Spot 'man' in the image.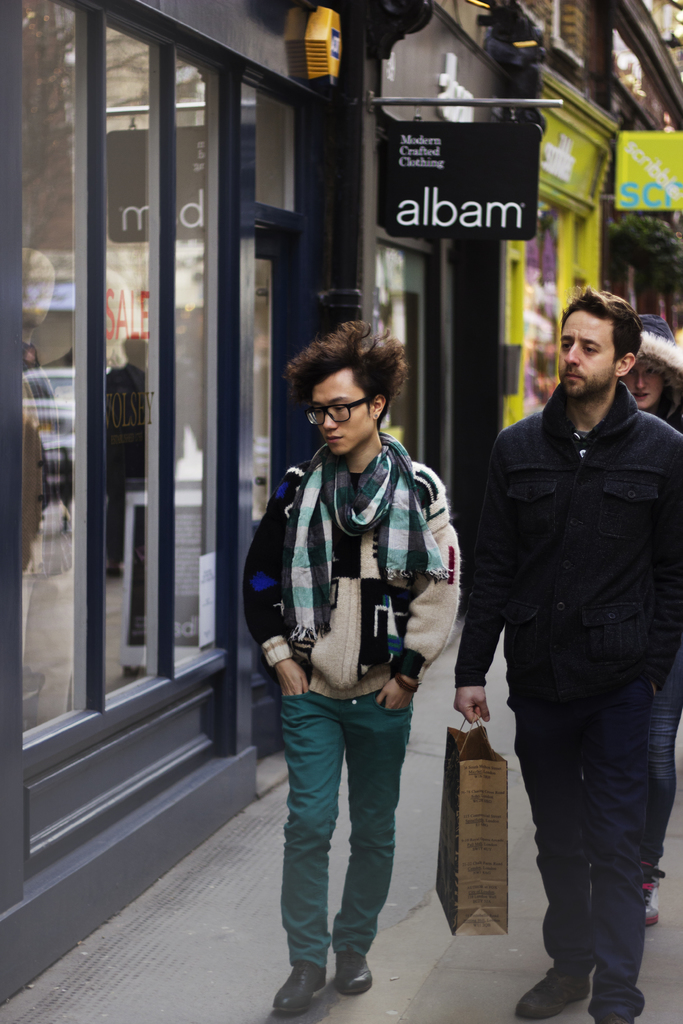
'man' found at [left=463, top=274, right=673, bottom=1003].
